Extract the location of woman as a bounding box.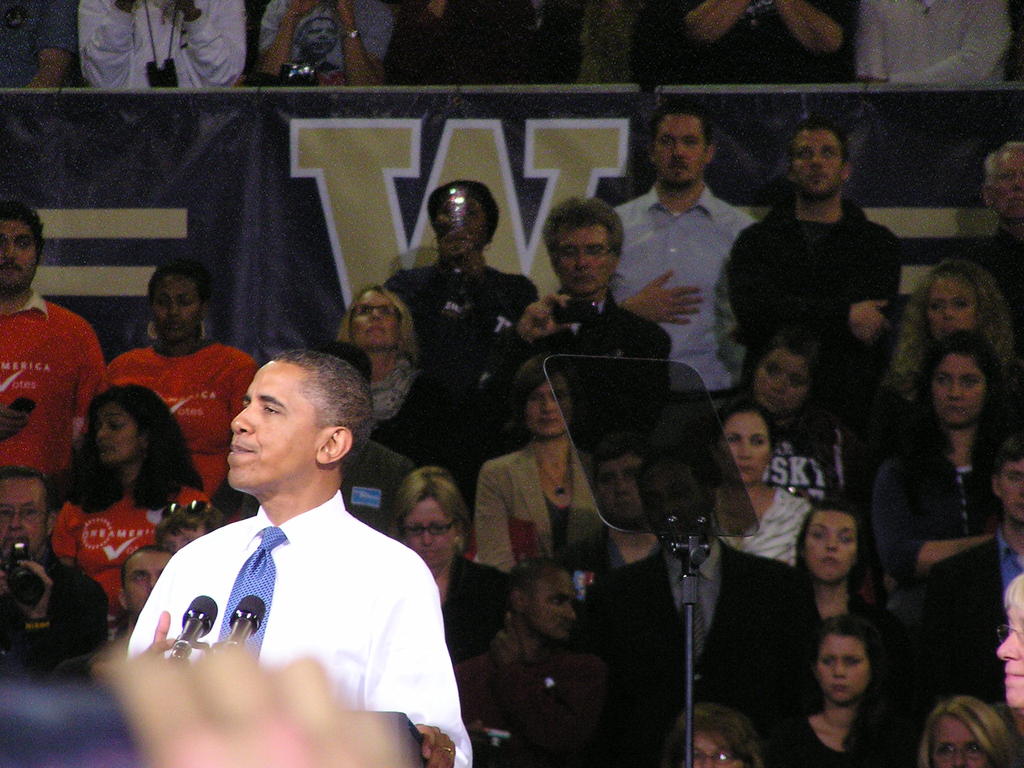
x1=696, y1=405, x2=822, y2=559.
